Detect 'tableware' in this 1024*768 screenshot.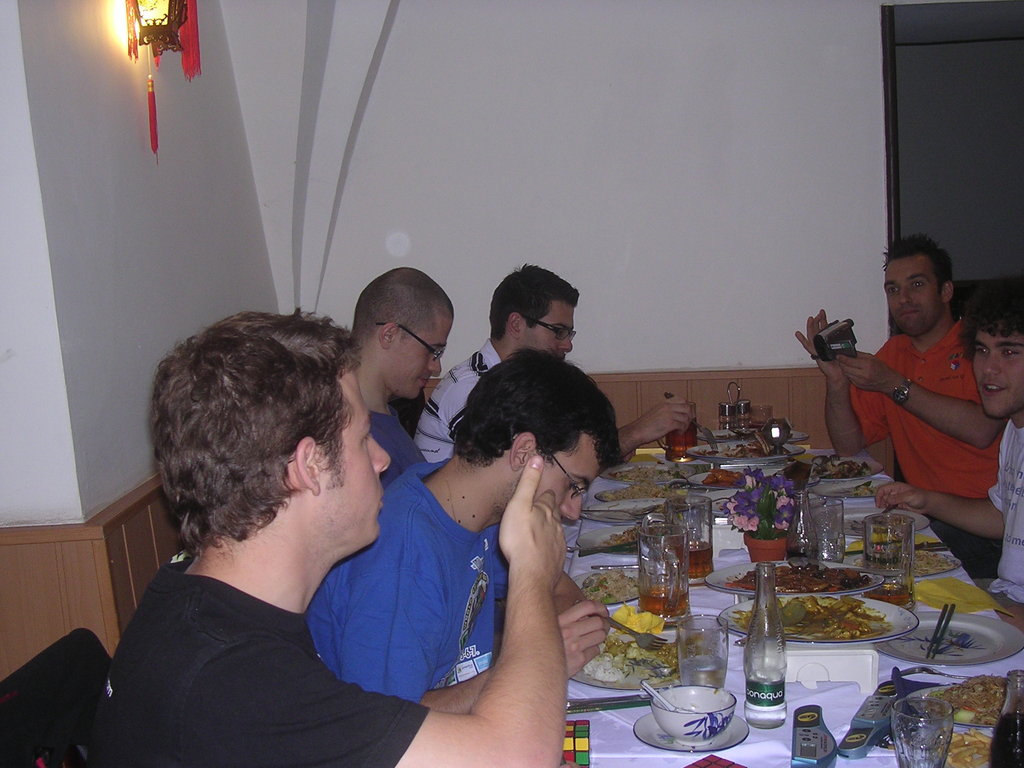
Detection: x1=908 y1=684 x2=998 y2=728.
